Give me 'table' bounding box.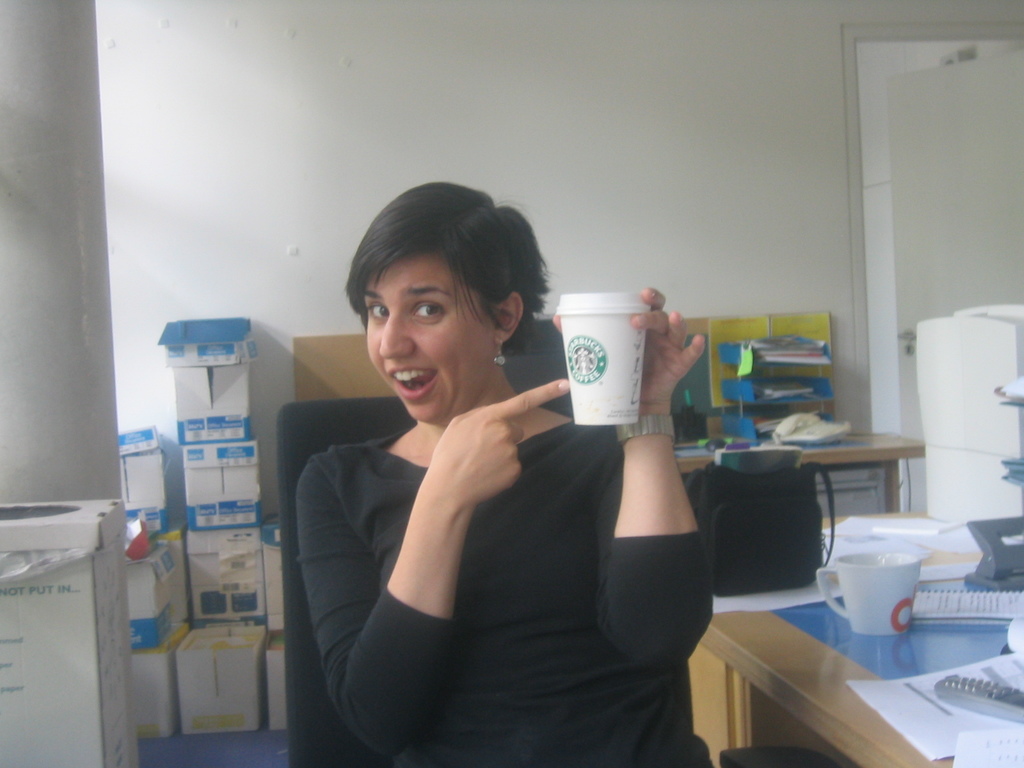
l=673, t=429, r=924, b=508.
